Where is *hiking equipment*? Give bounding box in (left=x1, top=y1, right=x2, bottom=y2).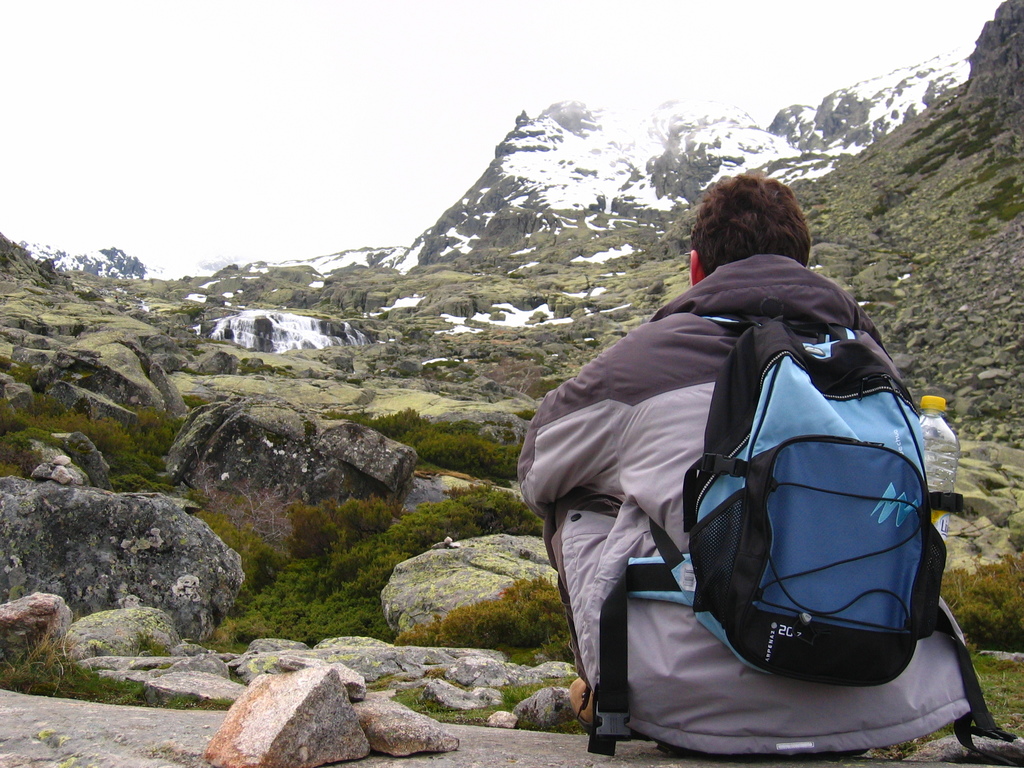
(left=584, top=312, right=964, bottom=761).
